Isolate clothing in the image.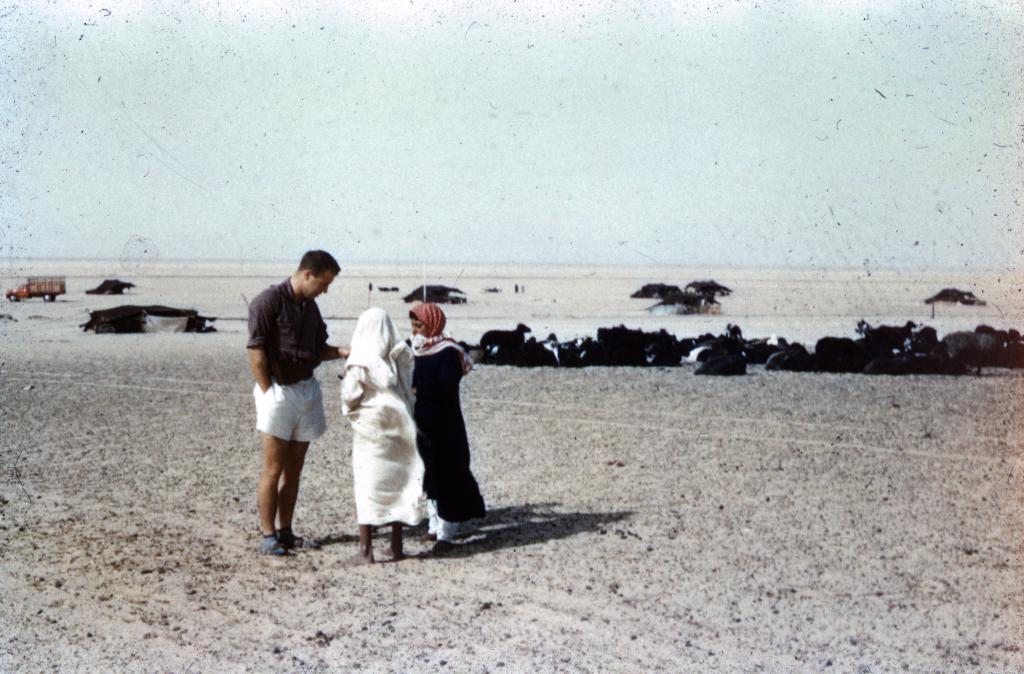
Isolated region: (245, 279, 320, 447).
